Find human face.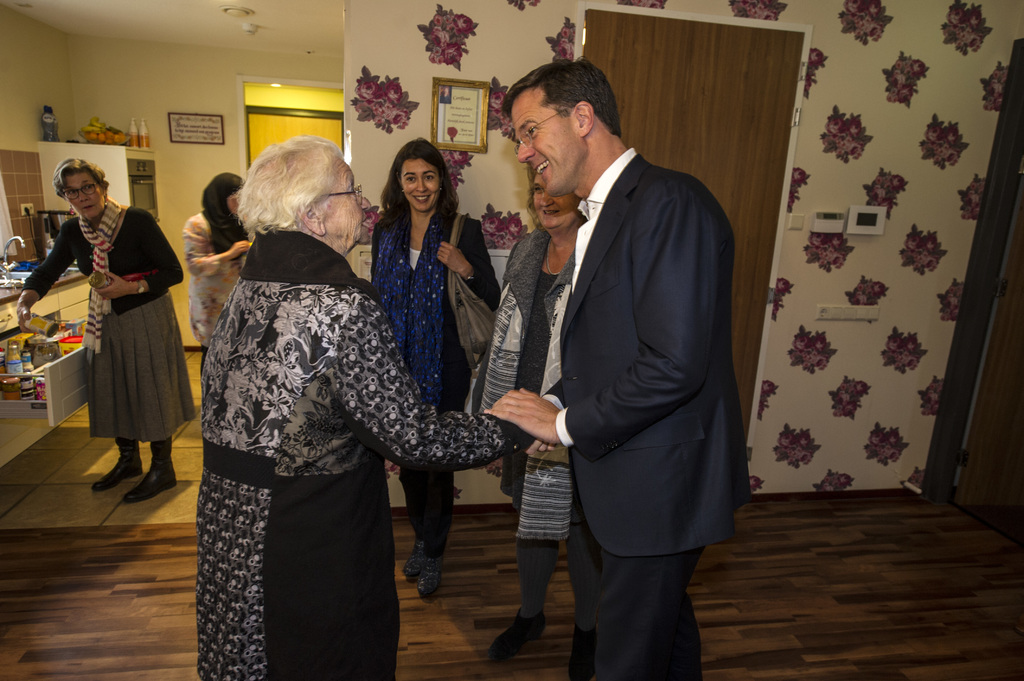
select_region(520, 108, 581, 183).
